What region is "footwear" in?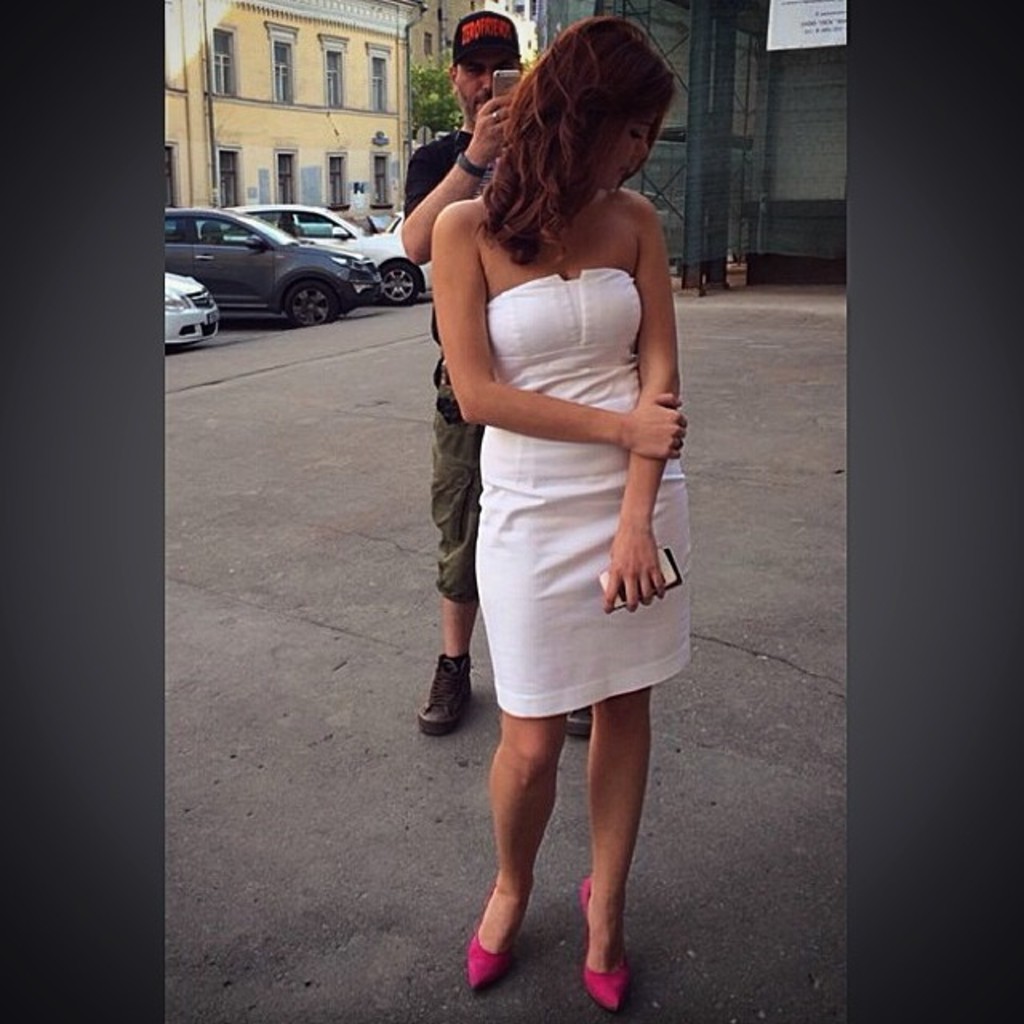
[left=570, top=707, right=598, bottom=746].
